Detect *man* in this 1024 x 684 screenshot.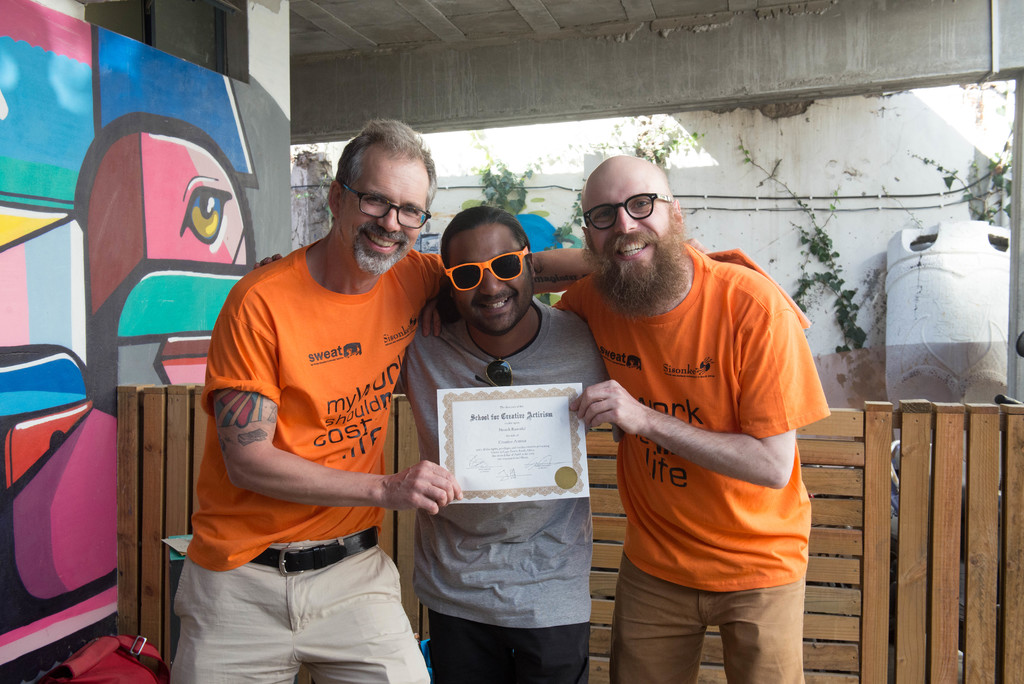
Detection: select_region(419, 152, 834, 683).
